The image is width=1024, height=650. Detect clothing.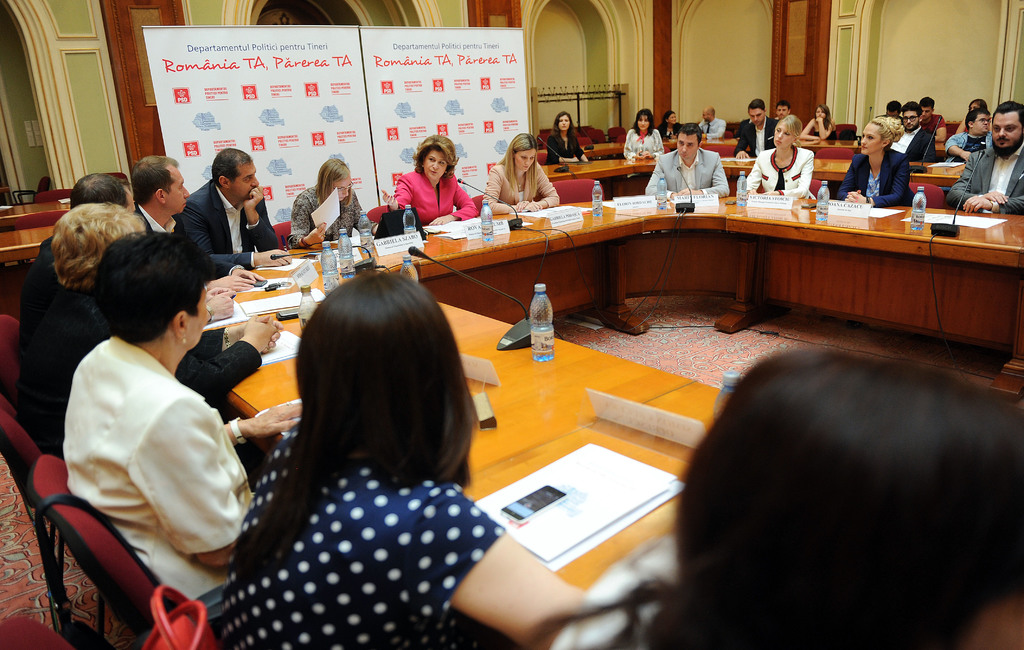
Detection: (x1=178, y1=185, x2=278, y2=277).
